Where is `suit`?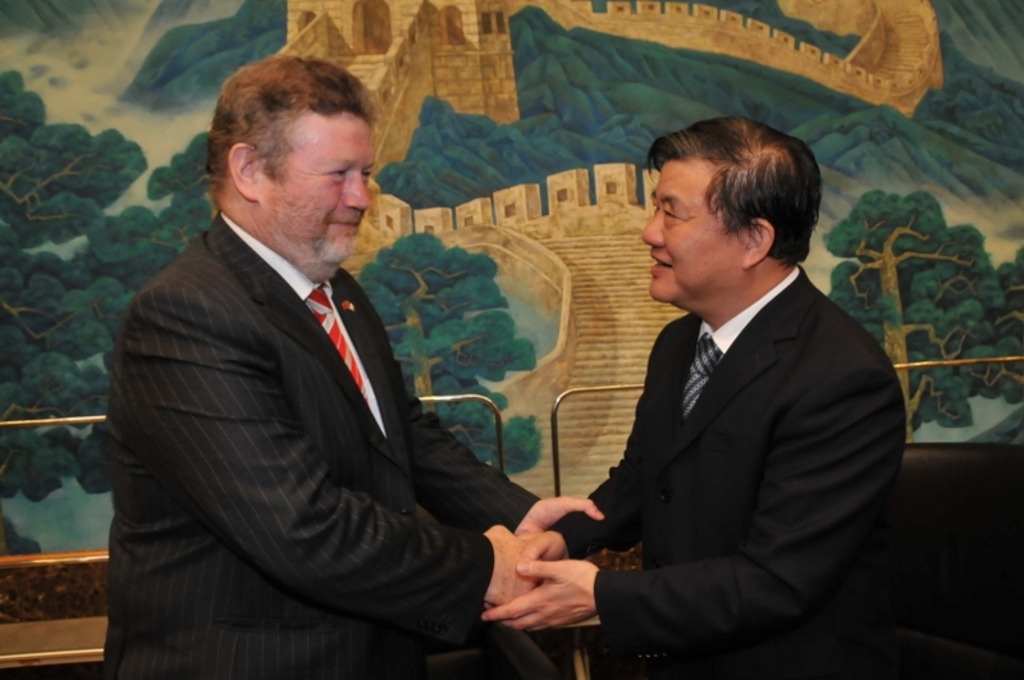
crop(547, 264, 910, 679).
